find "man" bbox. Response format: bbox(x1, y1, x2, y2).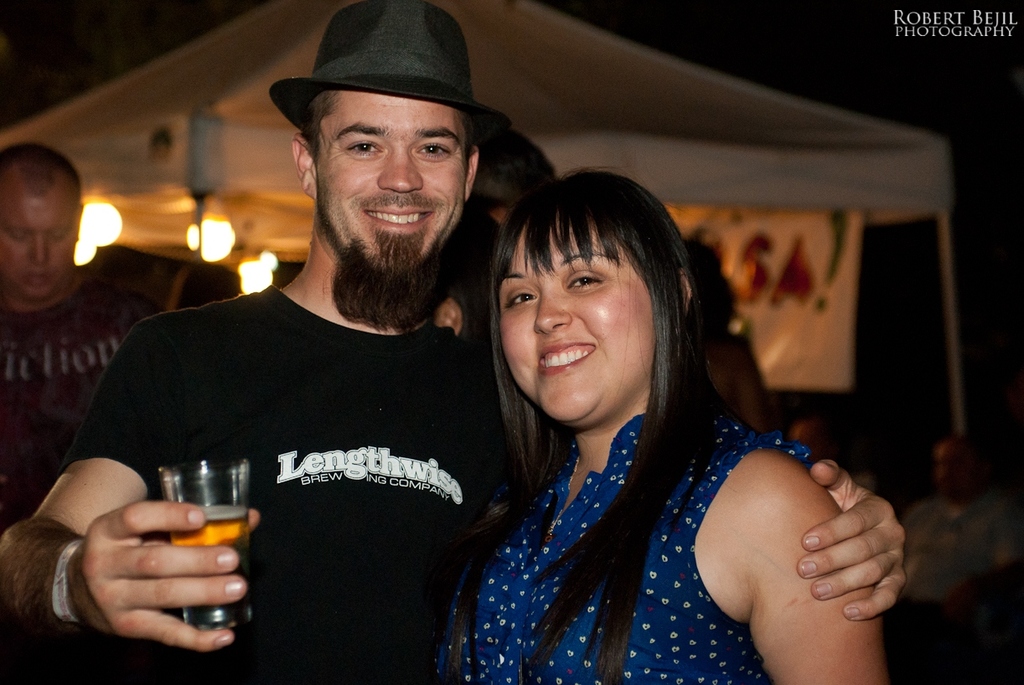
bbox(0, 145, 206, 498).
